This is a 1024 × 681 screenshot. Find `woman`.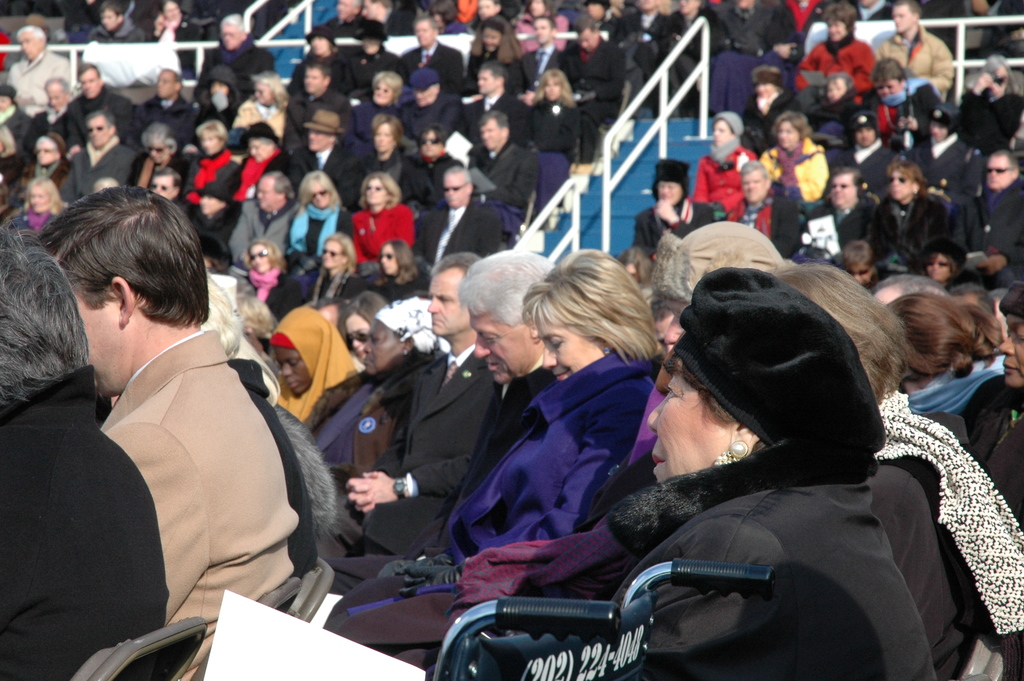
Bounding box: (x1=461, y1=14, x2=522, y2=84).
